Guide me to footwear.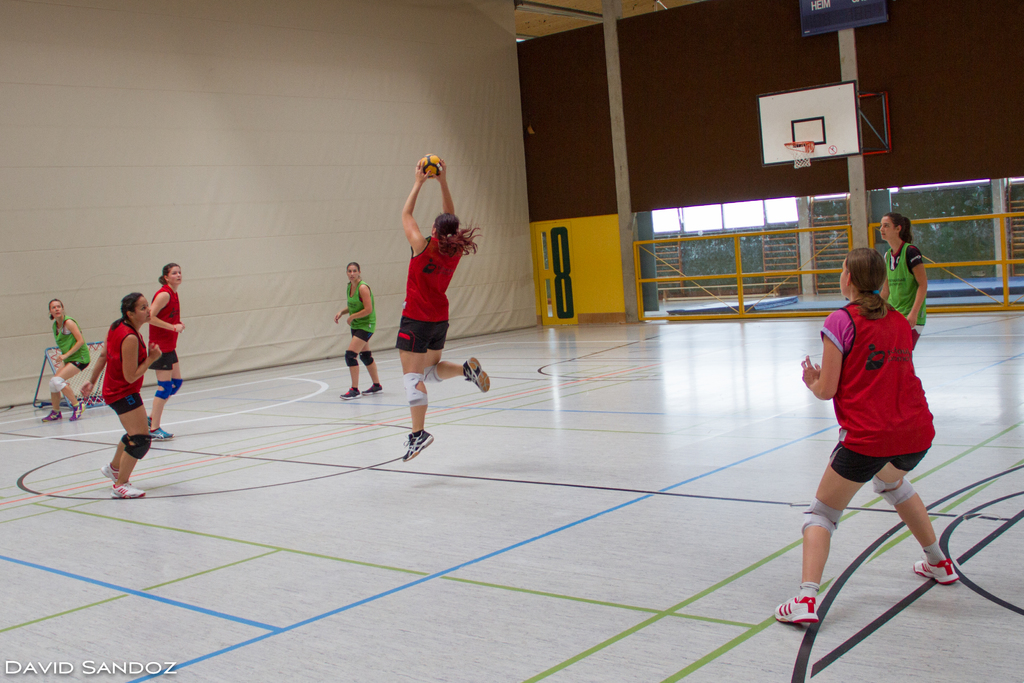
Guidance: <bbox>398, 432, 436, 461</bbox>.
